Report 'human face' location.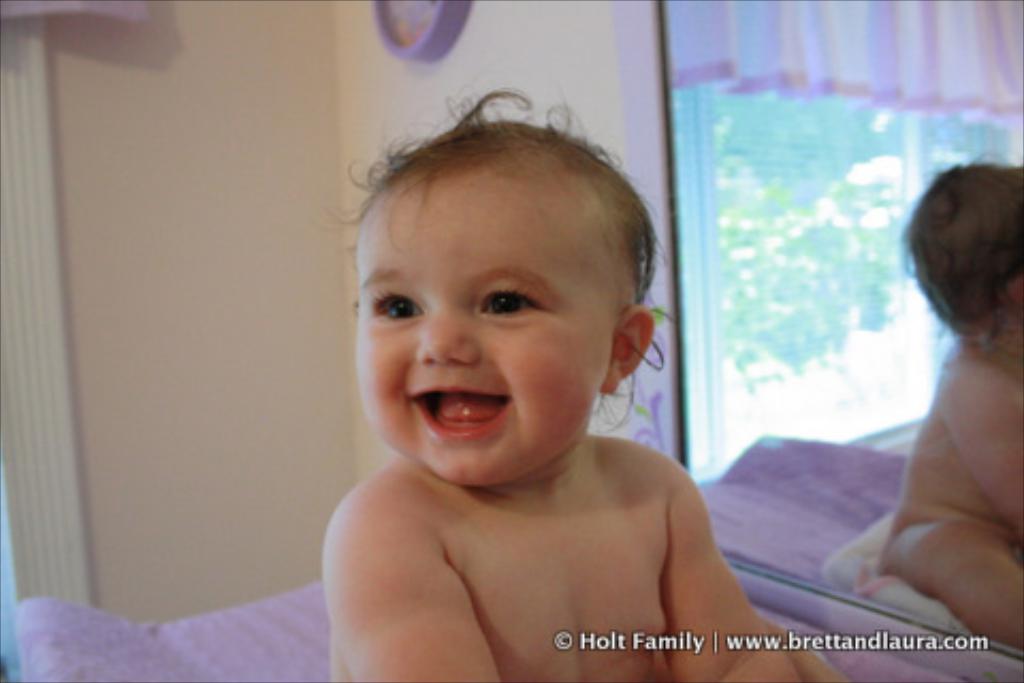
Report: [left=358, top=160, right=612, bottom=489].
